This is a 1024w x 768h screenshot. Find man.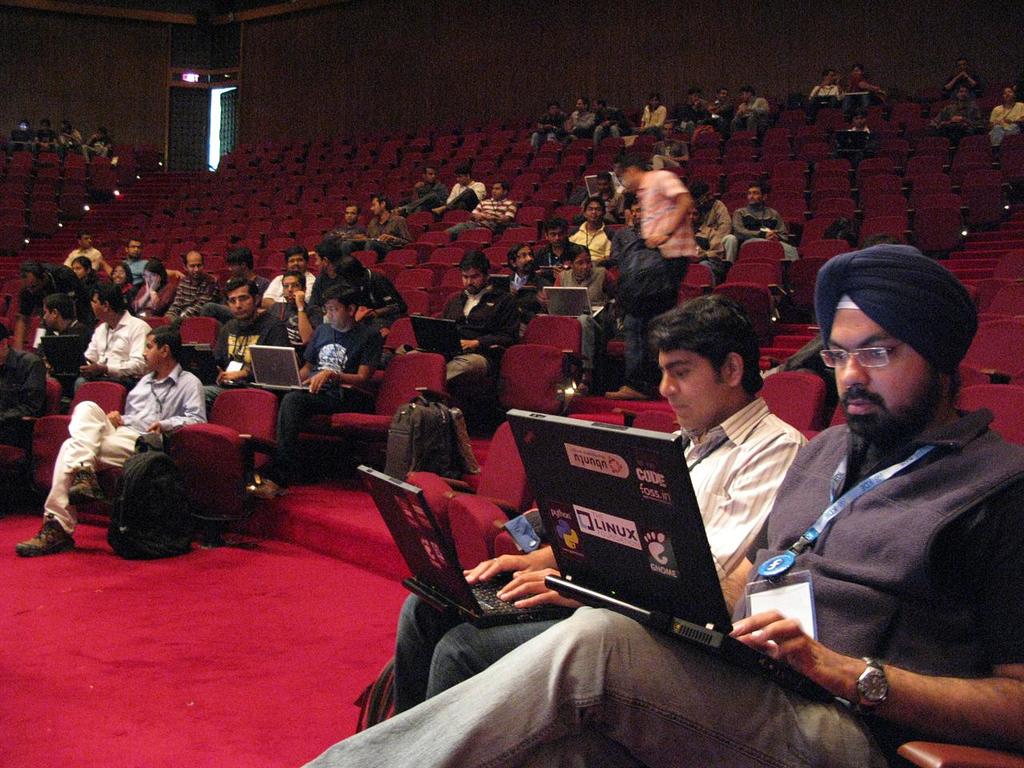
Bounding box: x1=72, y1=278, x2=152, y2=390.
